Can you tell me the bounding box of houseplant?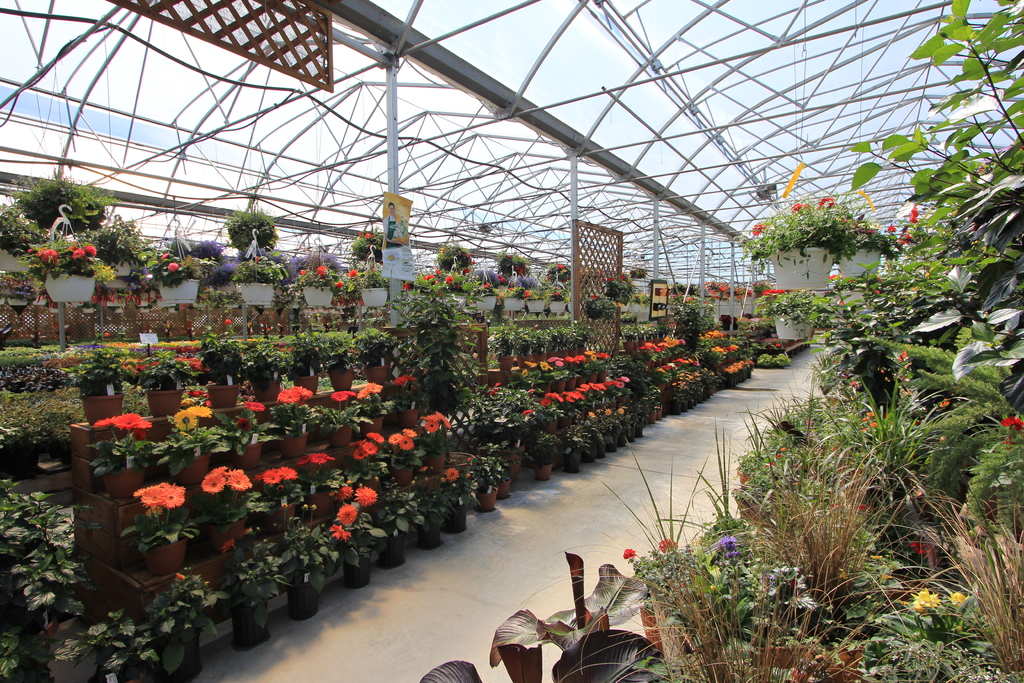
crop(836, 198, 905, 286).
